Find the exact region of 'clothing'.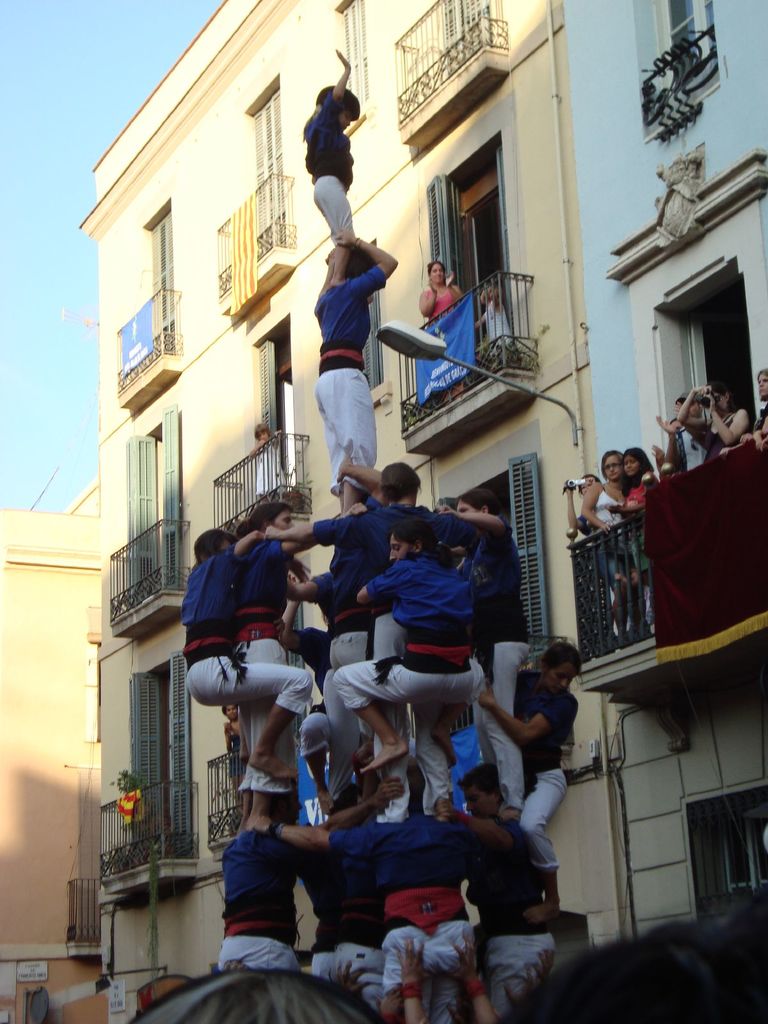
Exact region: rect(422, 282, 462, 376).
